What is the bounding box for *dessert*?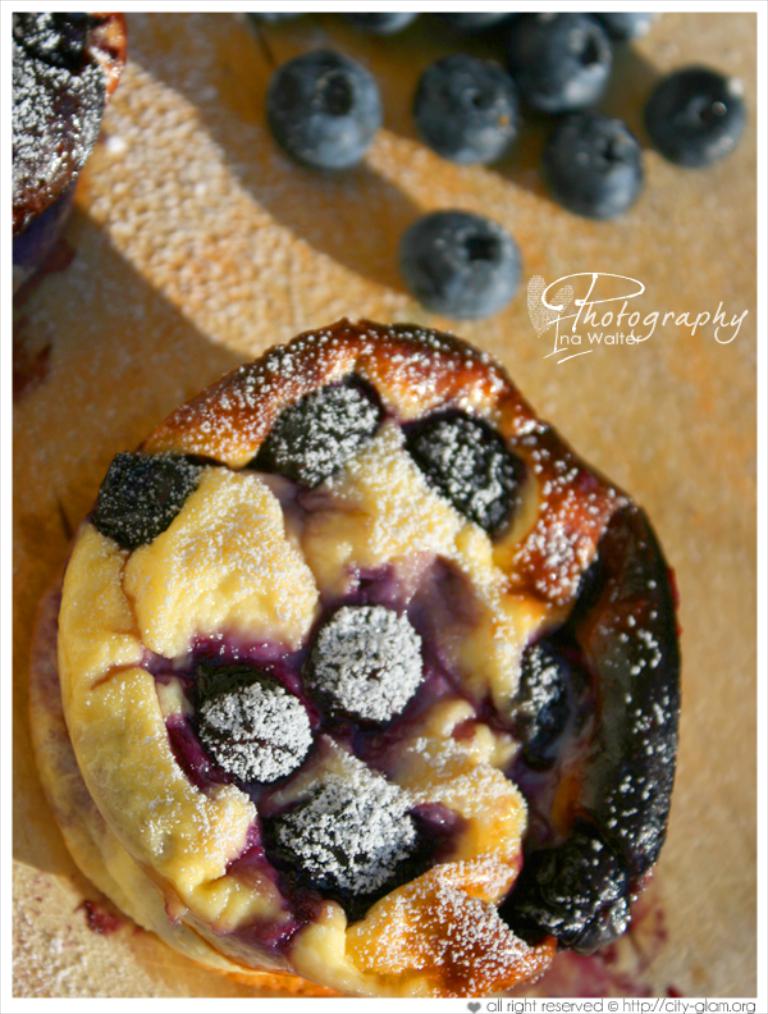
(x1=502, y1=0, x2=609, y2=93).
